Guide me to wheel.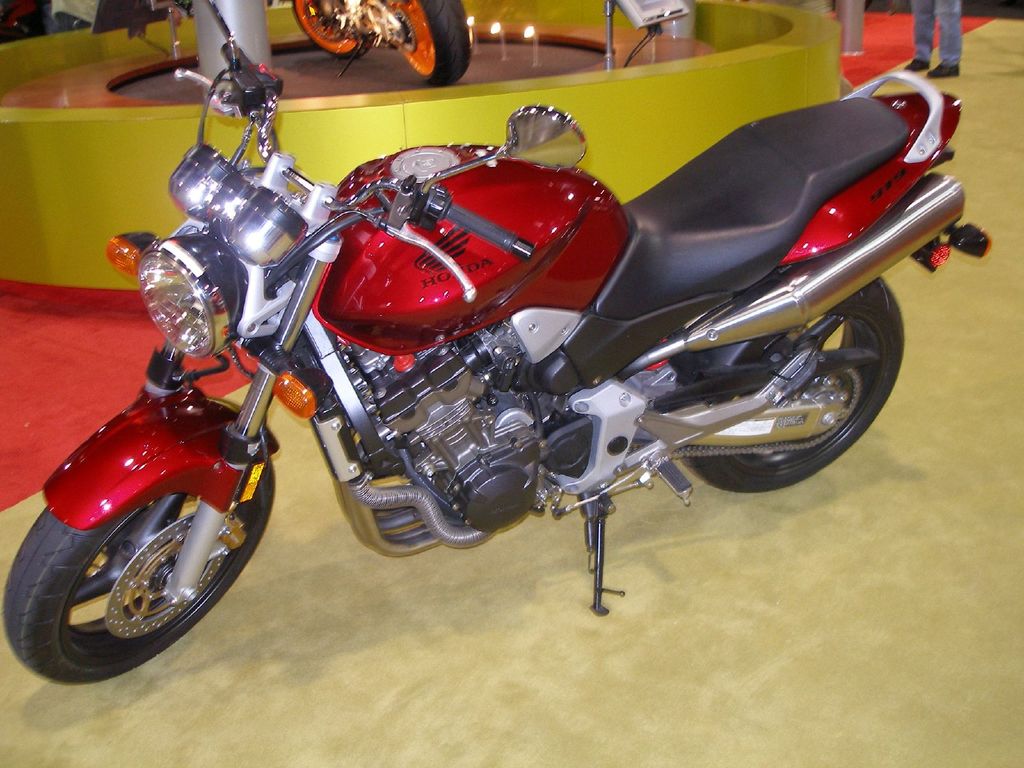
Guidance: l=677, t=276, r=906, b=490.
